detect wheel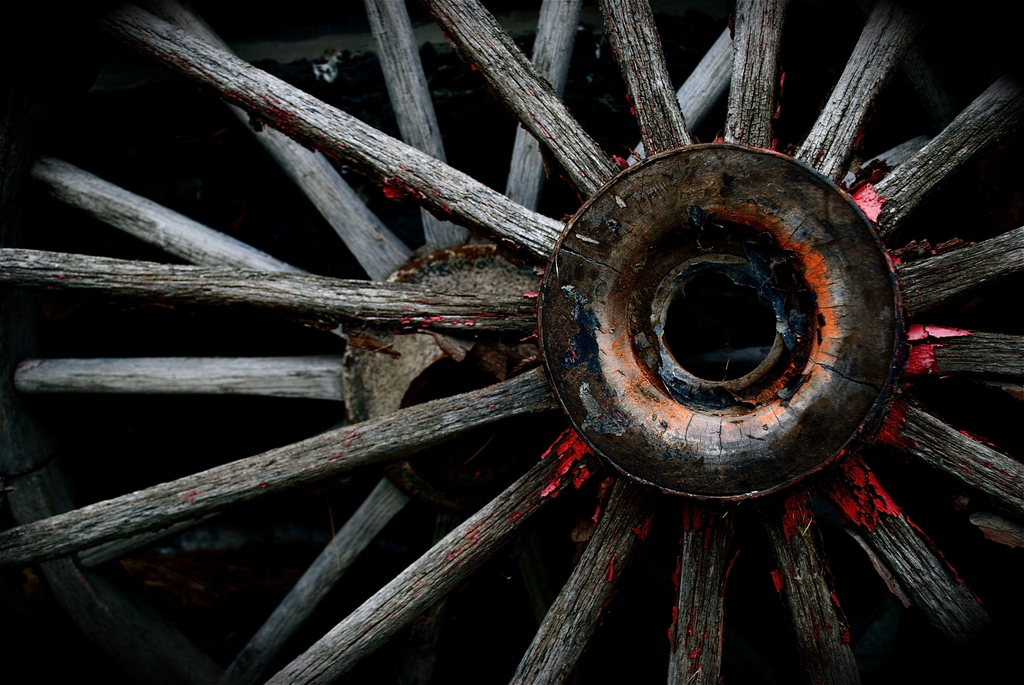
(0,0,1023,684)
